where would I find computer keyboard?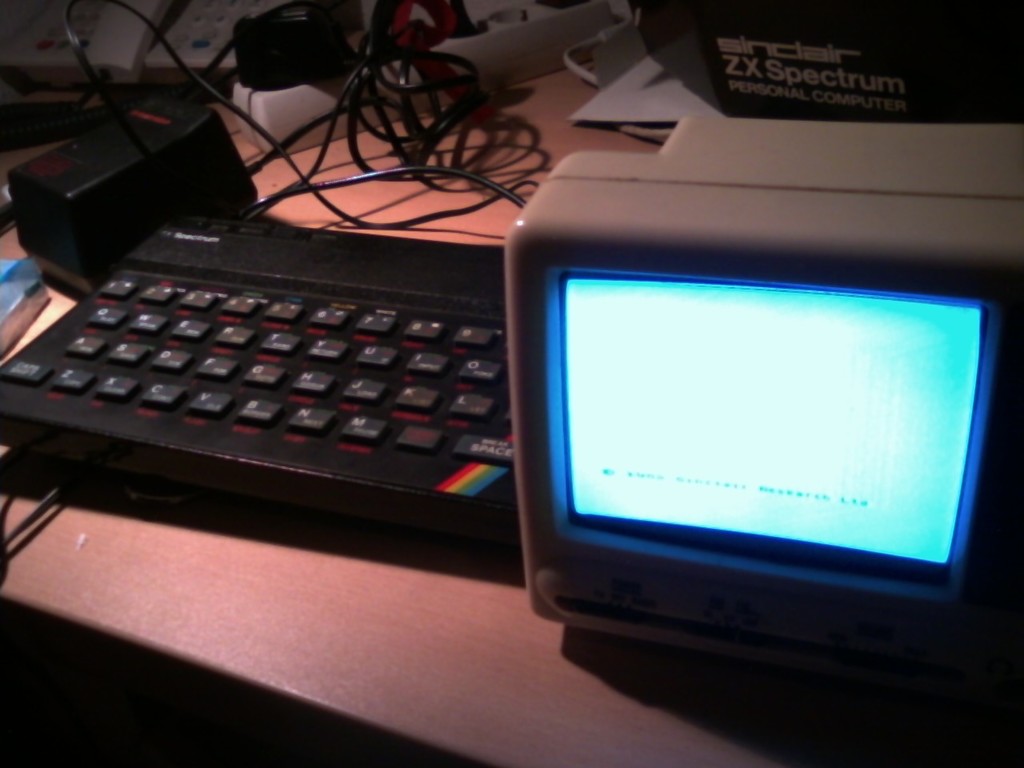
At select_region(0, 217, 515, 559).
